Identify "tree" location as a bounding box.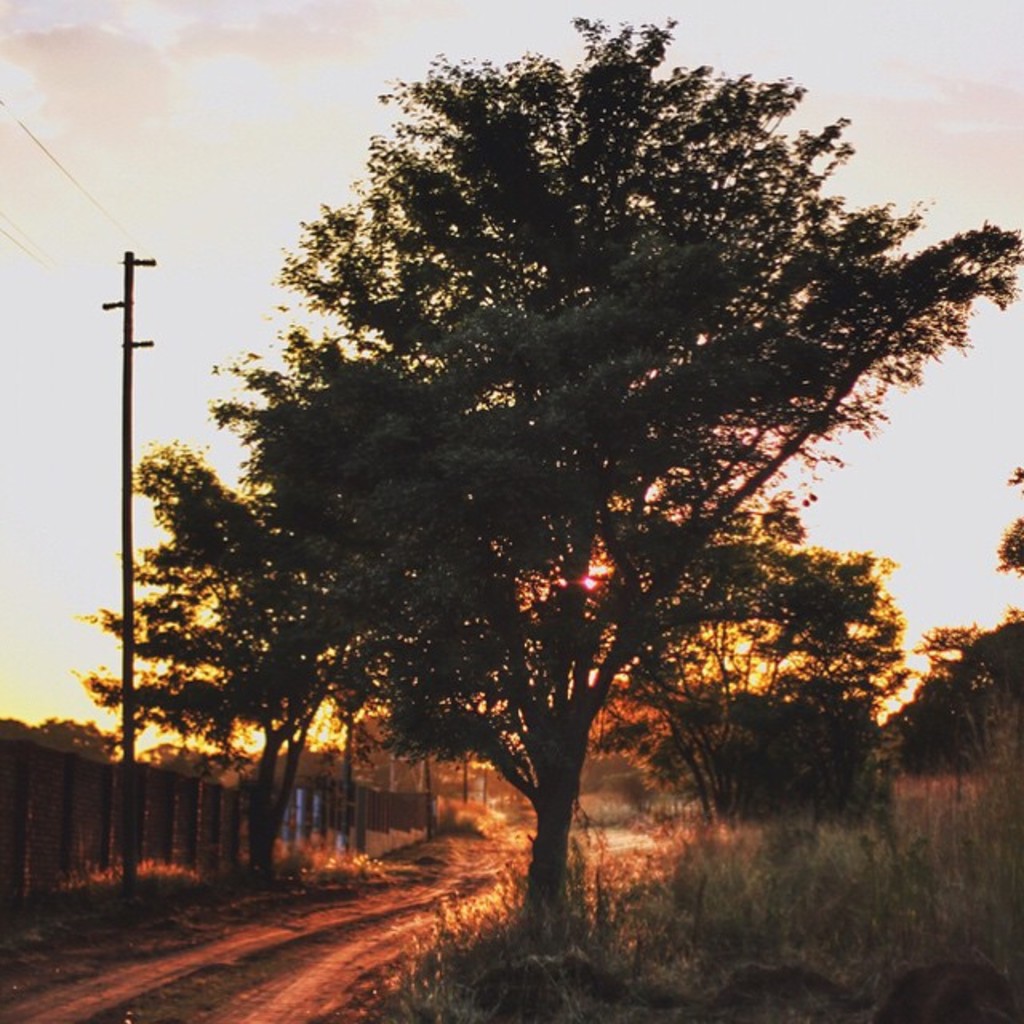
117, 14, 971, 949.
